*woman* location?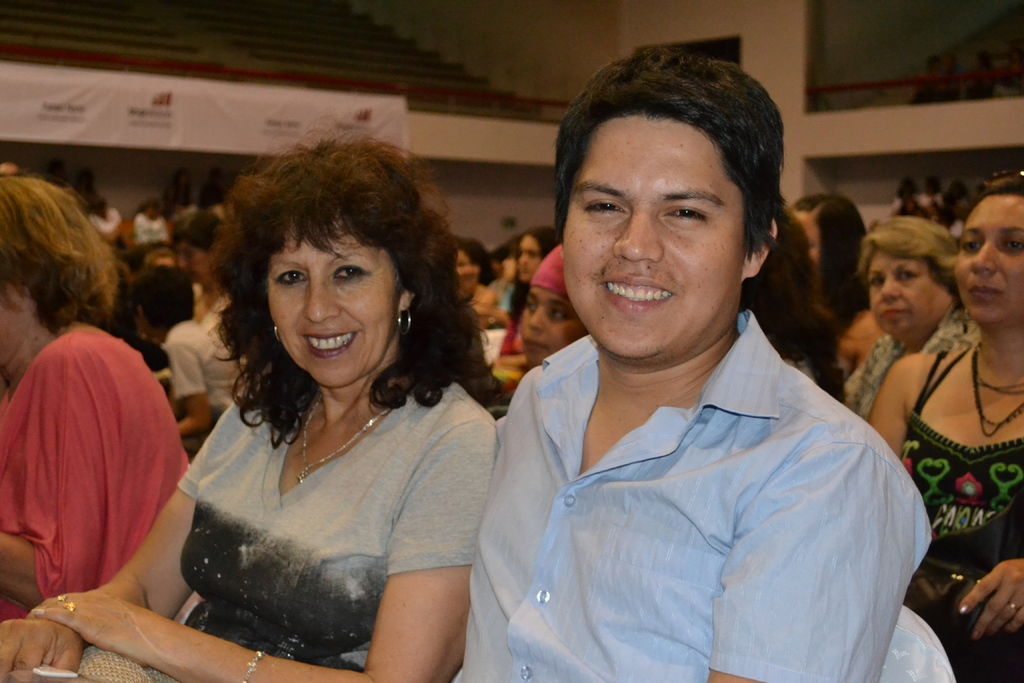
detection(449, 249, 504, 328)
